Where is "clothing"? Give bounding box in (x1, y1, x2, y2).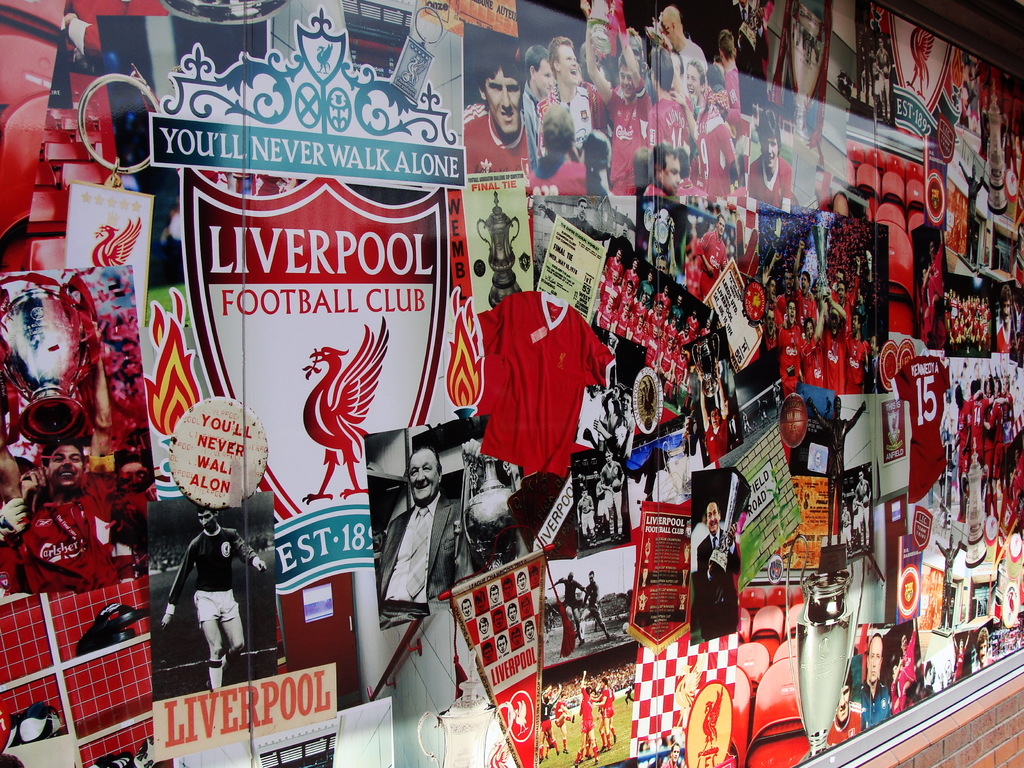
(170, 528, 263, 623).
